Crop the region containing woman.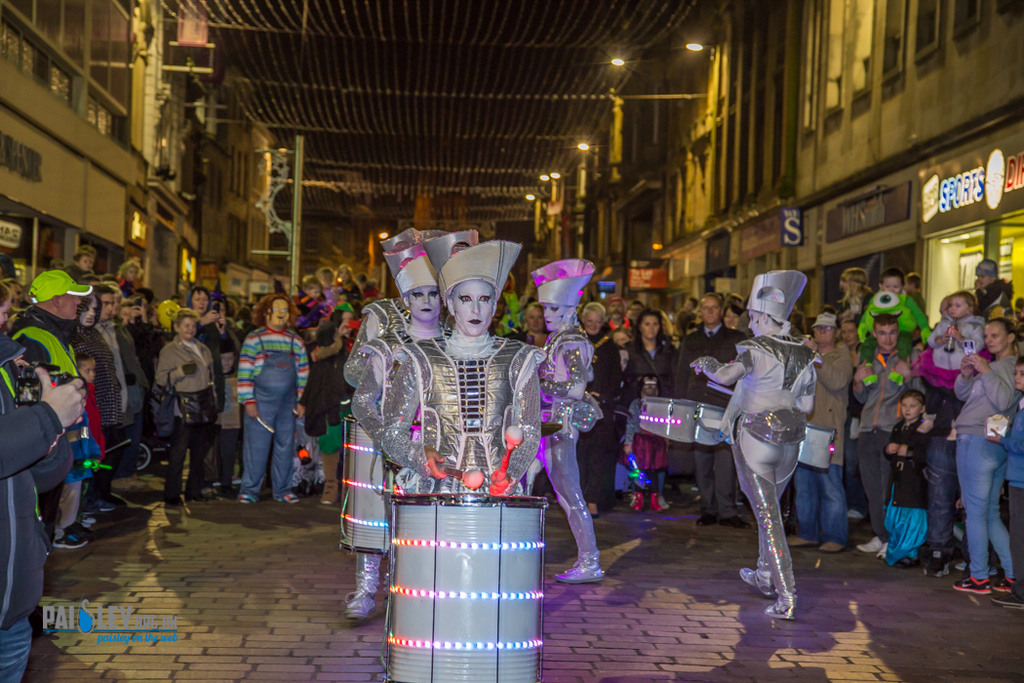
Crop region: crop(177, 283, 231, 507).
